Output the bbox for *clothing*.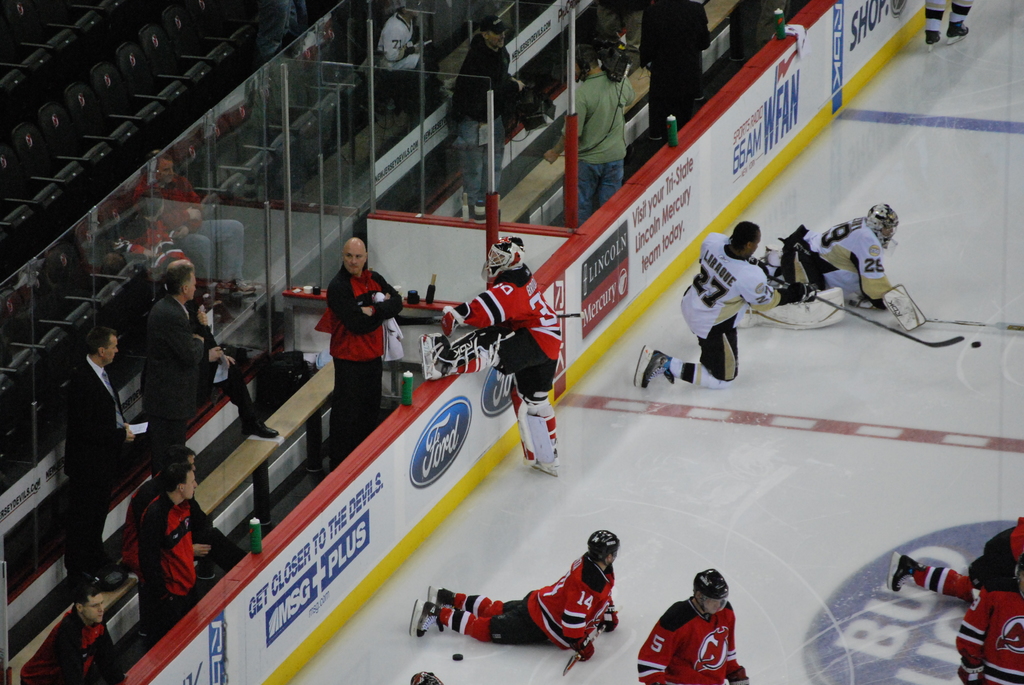
region(673, 231, 802, 383).
